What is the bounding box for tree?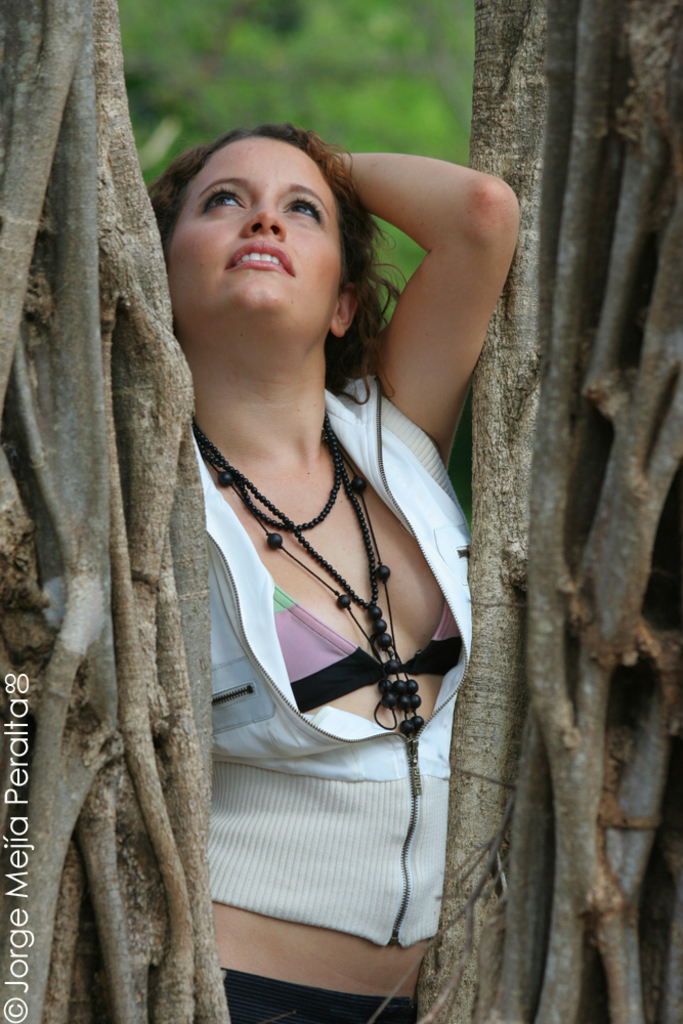
[x1=403, y1=0, x2=682, y2=1023].
